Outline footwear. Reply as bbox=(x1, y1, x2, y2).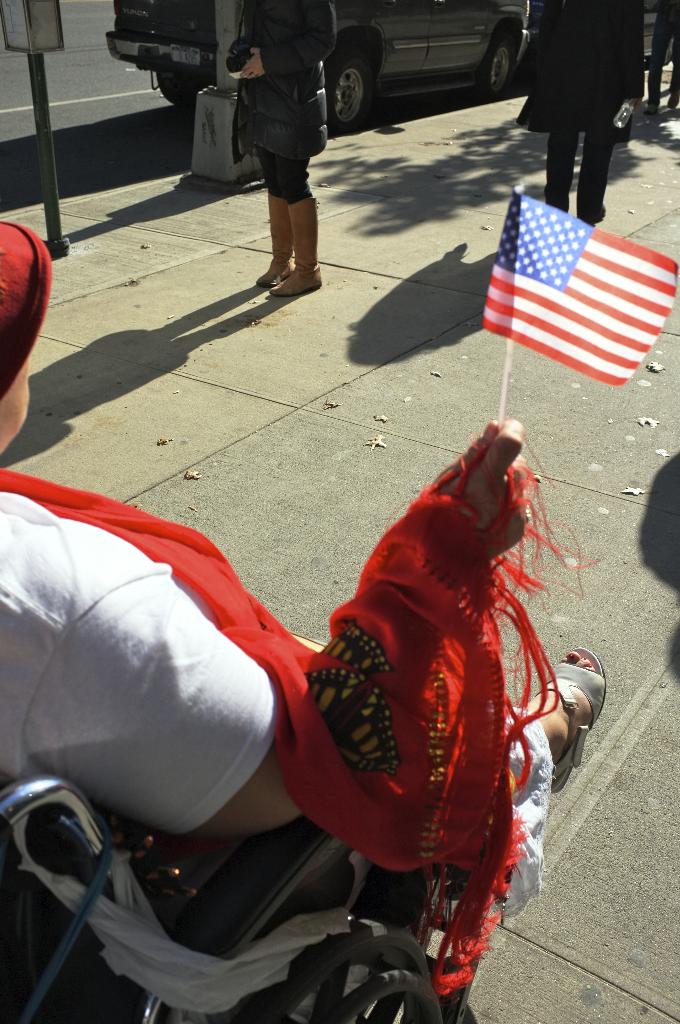
bbox=(530, 643, 606, 793).
